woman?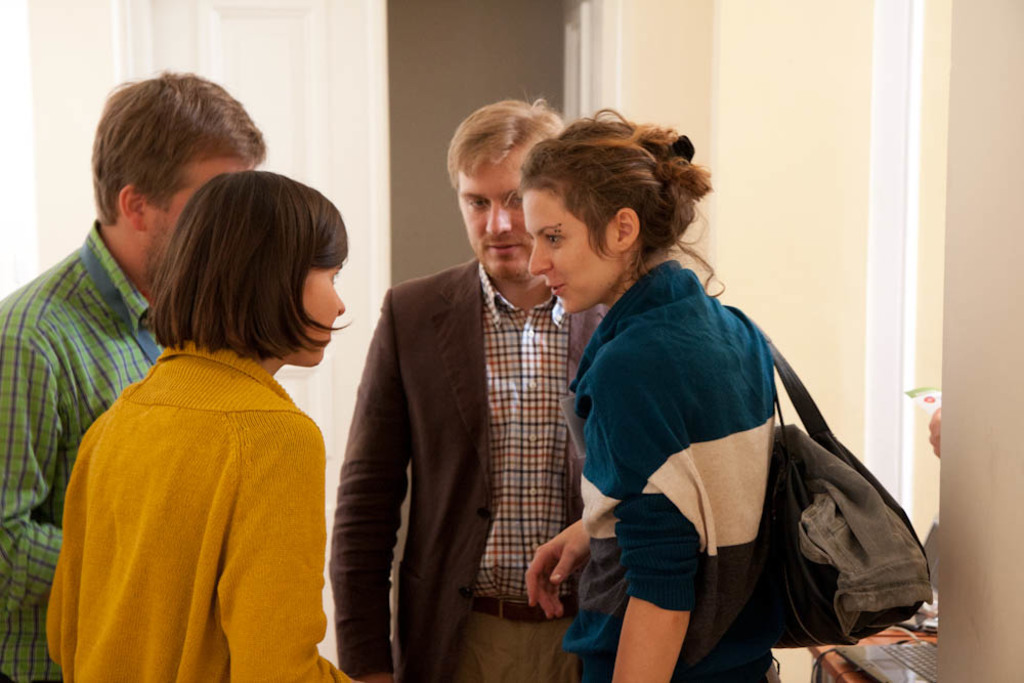
(526,110,773,682)
